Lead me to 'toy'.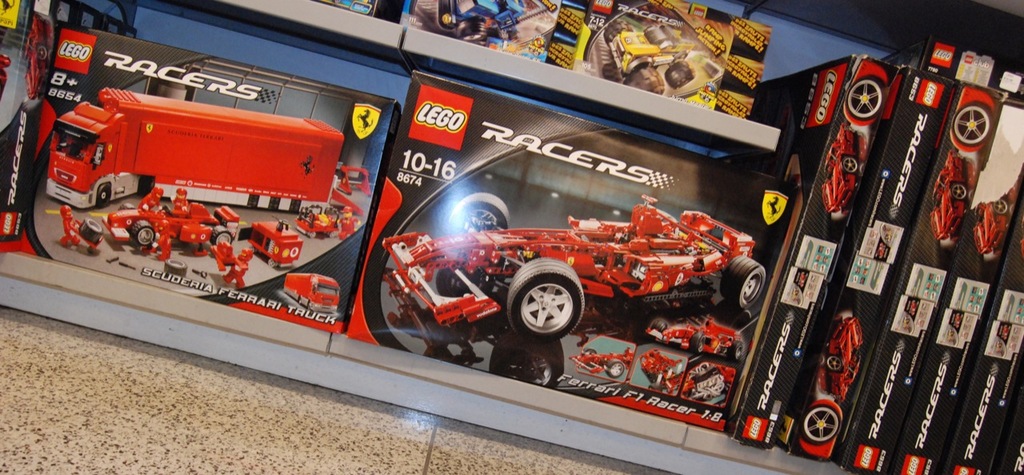
Lead to <region>377, 211, 774, 341</region>.
